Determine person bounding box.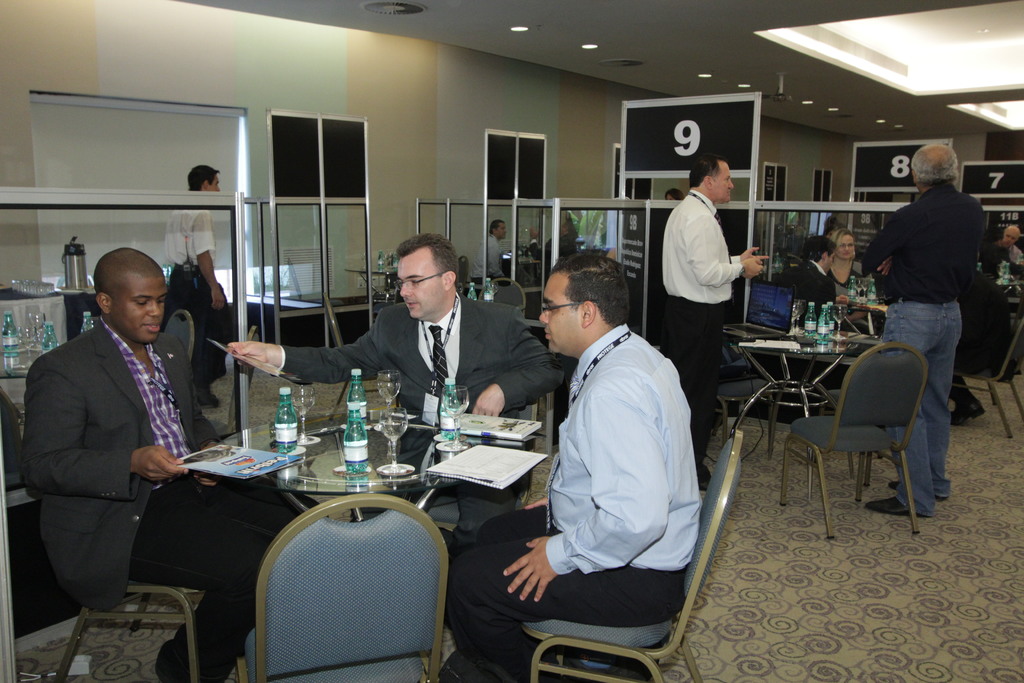
Determined: l=467, t=215, r=510, b=284.
